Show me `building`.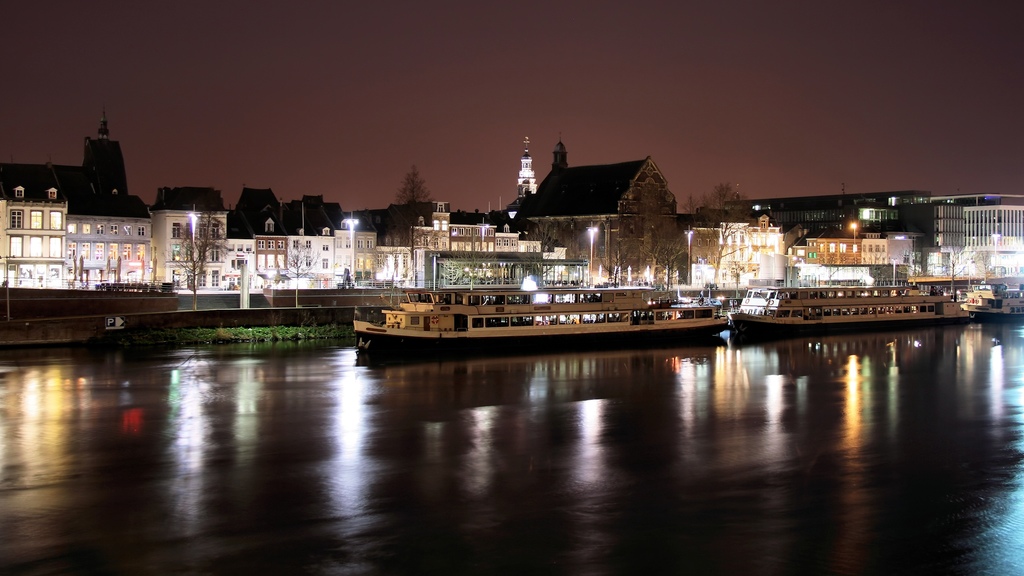
`building` is here: box(231, 184, 286, 283).
